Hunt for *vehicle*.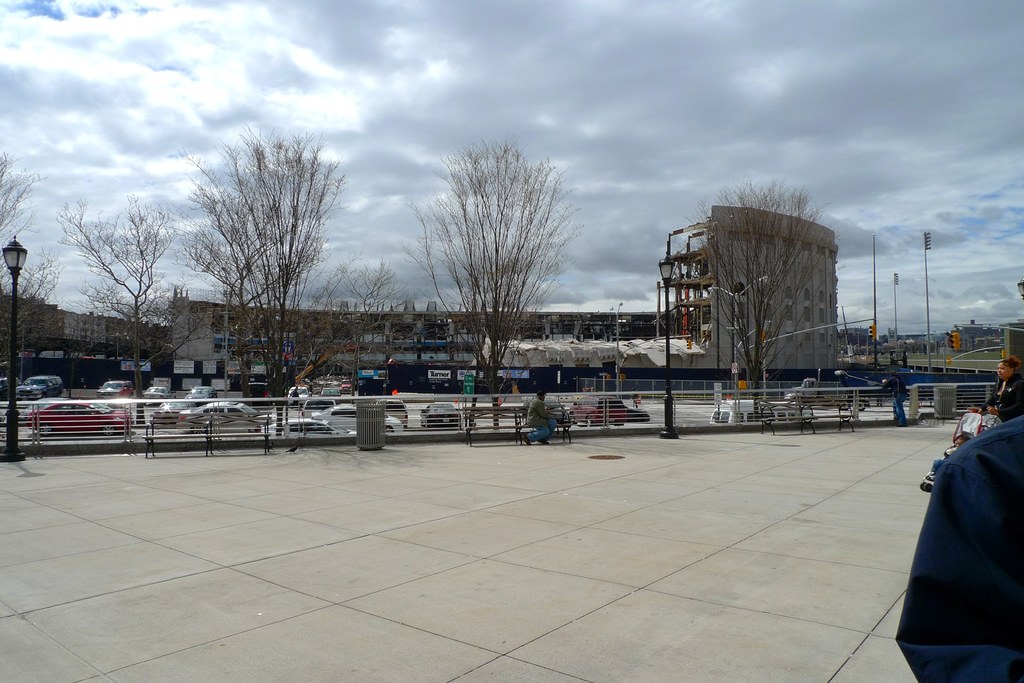
Hunted down at x1=380 y1=399 x2=405 y2=425.
